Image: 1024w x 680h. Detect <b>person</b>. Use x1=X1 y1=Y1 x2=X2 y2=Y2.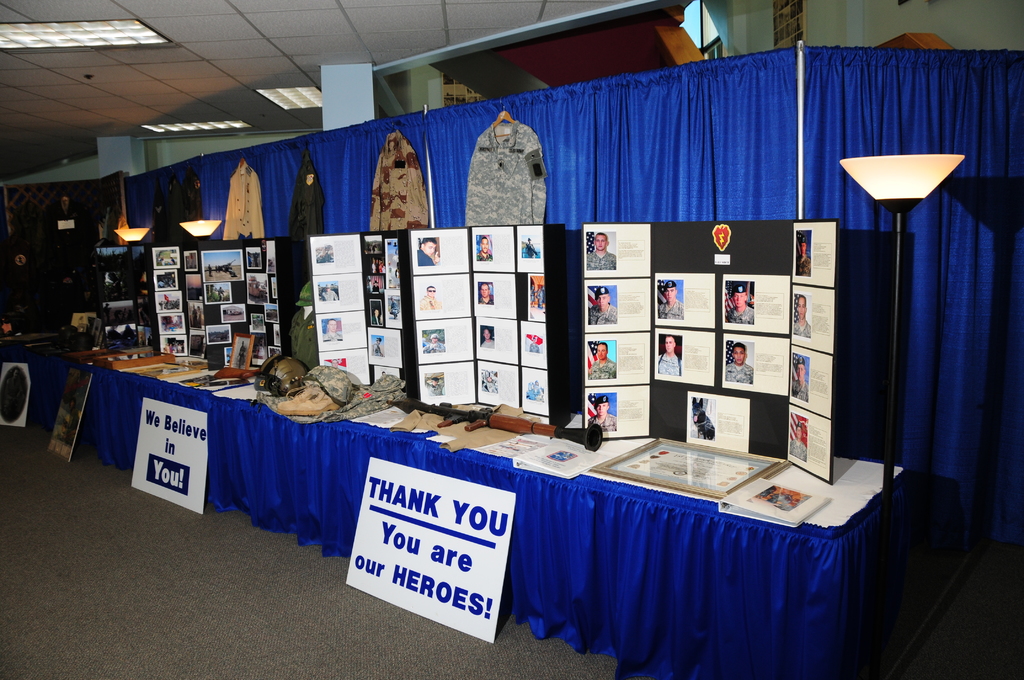
x1=795 y1=239 x2=811 y2=277.
